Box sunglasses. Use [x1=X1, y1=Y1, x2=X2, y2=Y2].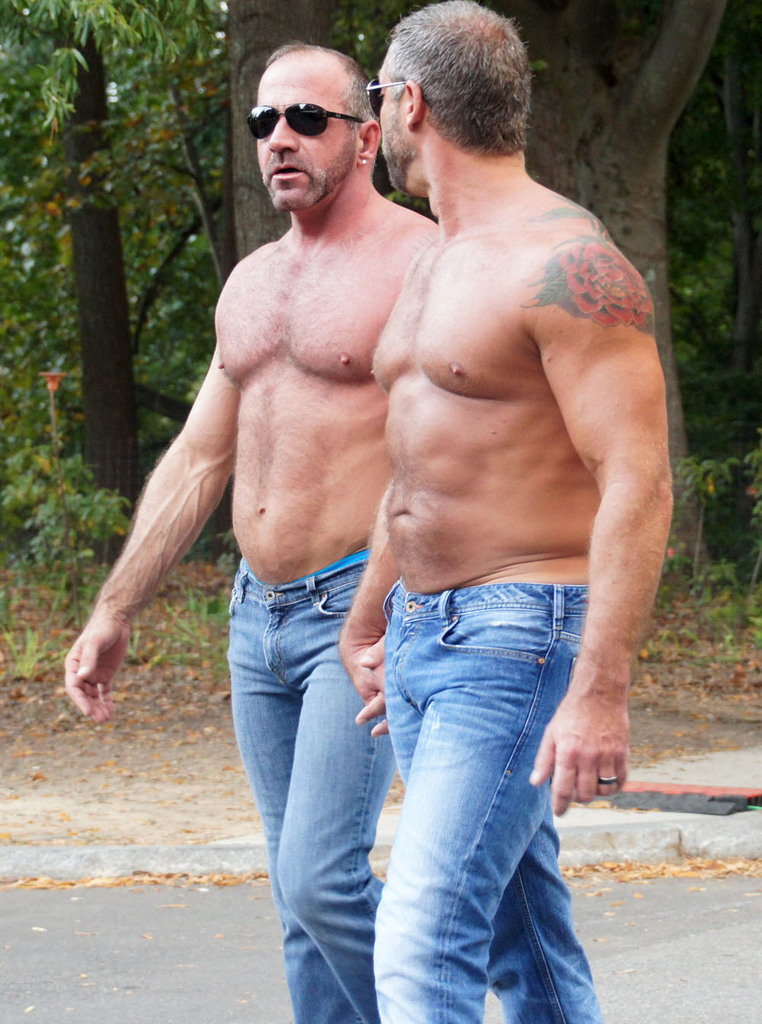
[x1=365, y1=79, x2=431, y2=116].
